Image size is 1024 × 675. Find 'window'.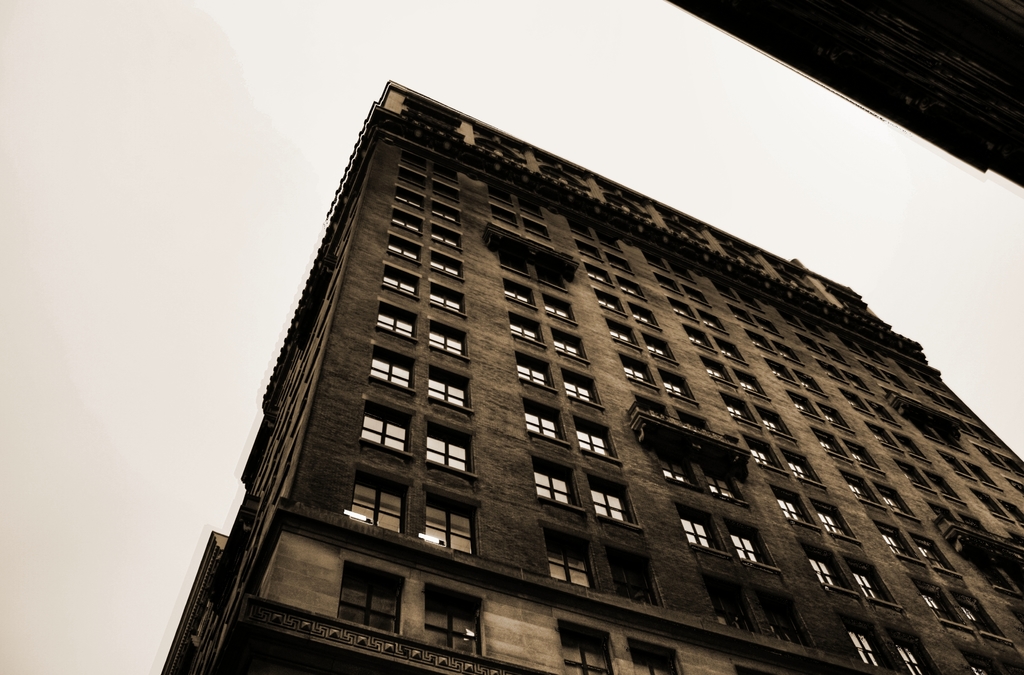
(801, 371, 820, 387).
